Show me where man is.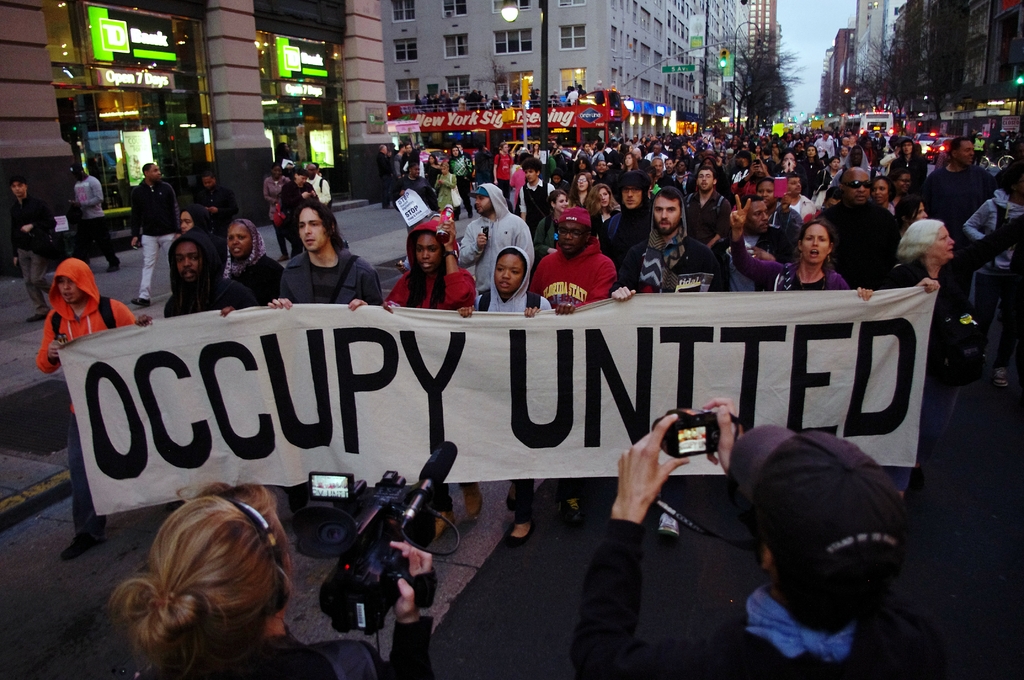
man is at locate(925, 138, 993, 223).
